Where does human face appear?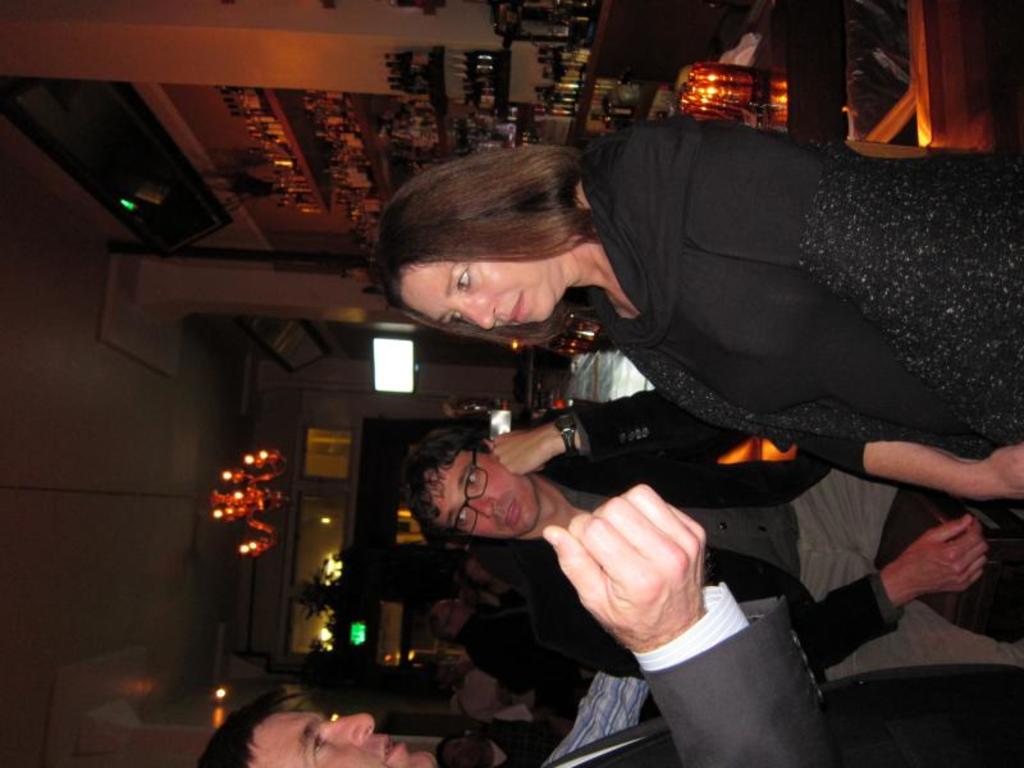
Appears at region(399, 257, 552, 325).
